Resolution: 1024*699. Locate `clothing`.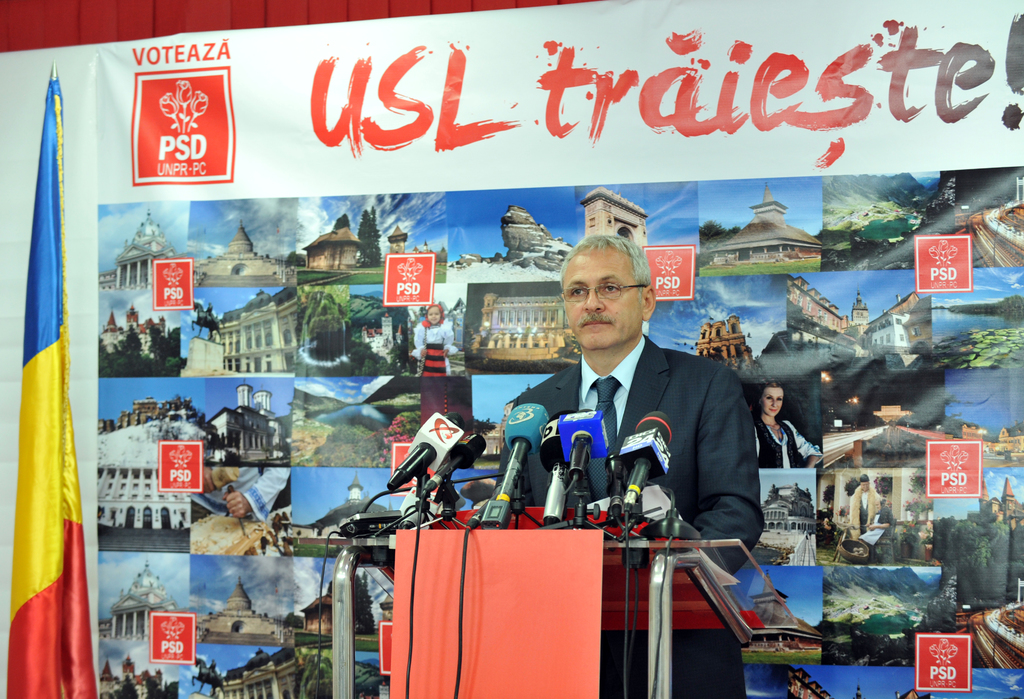
select_region(190, 470, 291, 525).
